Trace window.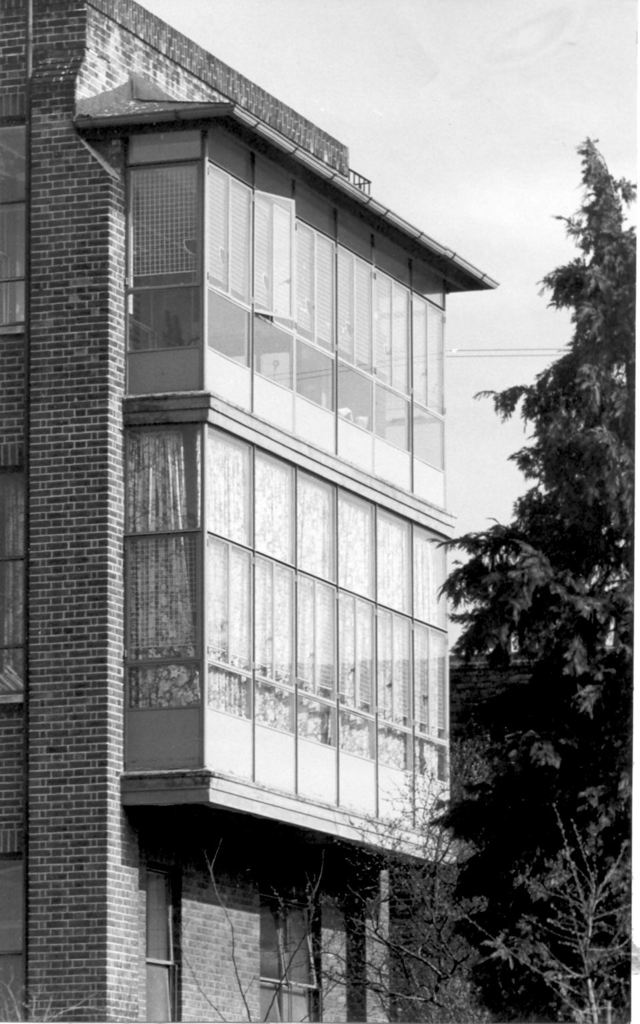
Traced to {"x1": 335, "y1": 594, "x2": 374, "y2": 713}.
